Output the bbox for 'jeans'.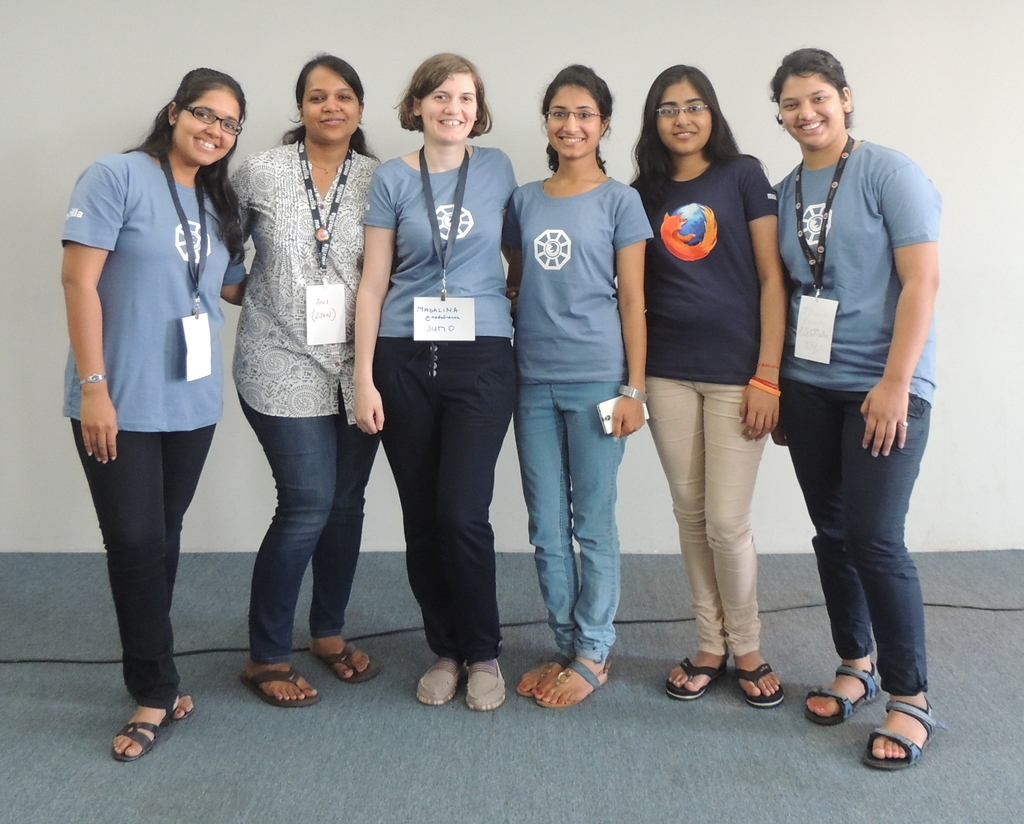
box=[772, 383, 937, 706].
